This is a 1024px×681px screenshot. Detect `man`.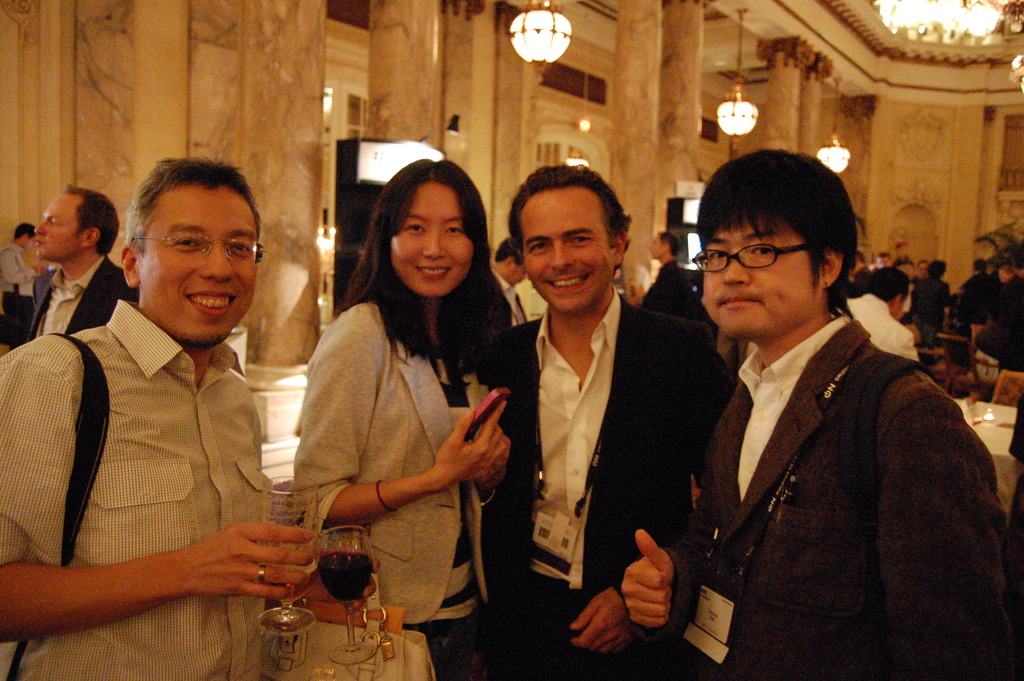
l=499, t=240, r=535, b=331.
